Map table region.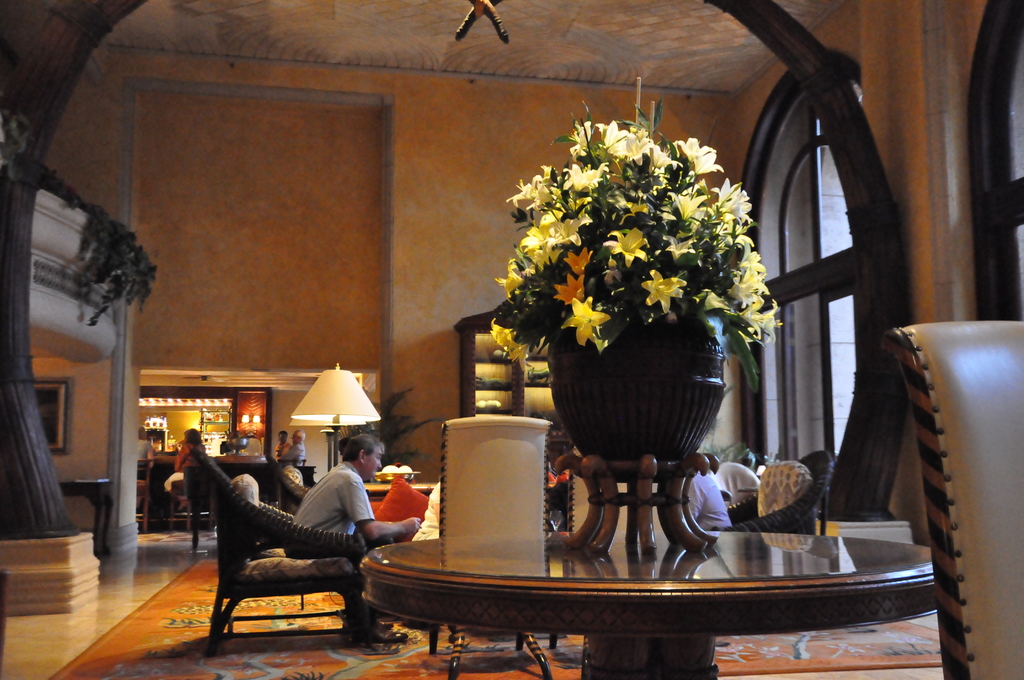
Mapped to 336 467 964 660.
